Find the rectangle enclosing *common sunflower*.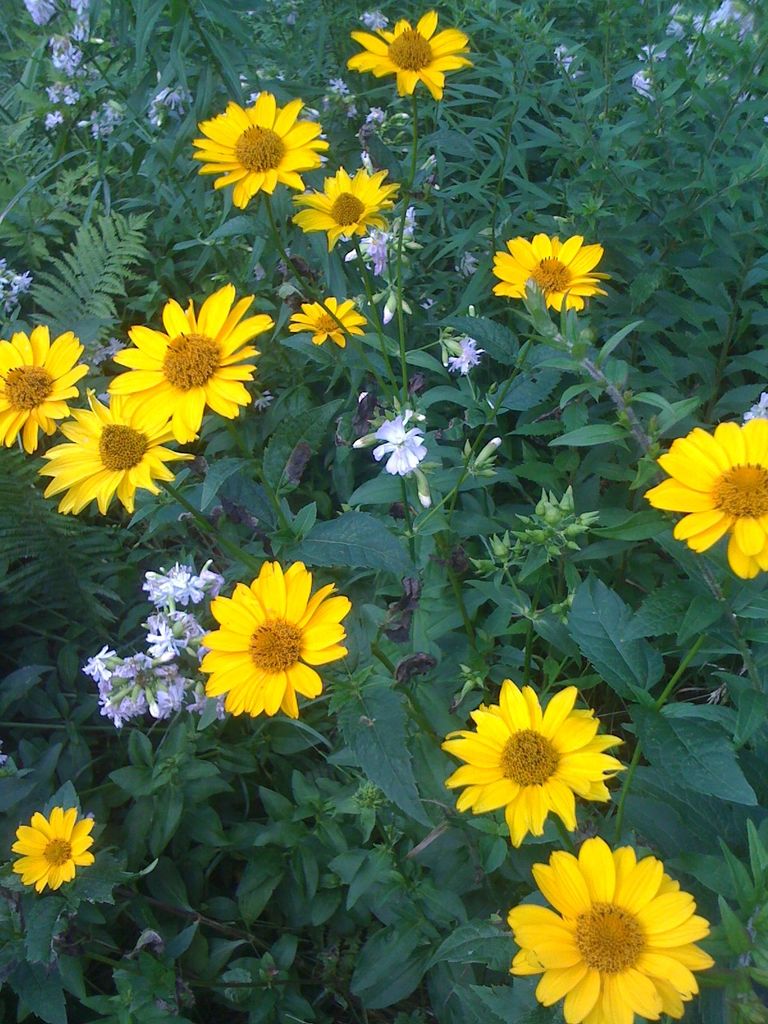
[284,290,372,346].
